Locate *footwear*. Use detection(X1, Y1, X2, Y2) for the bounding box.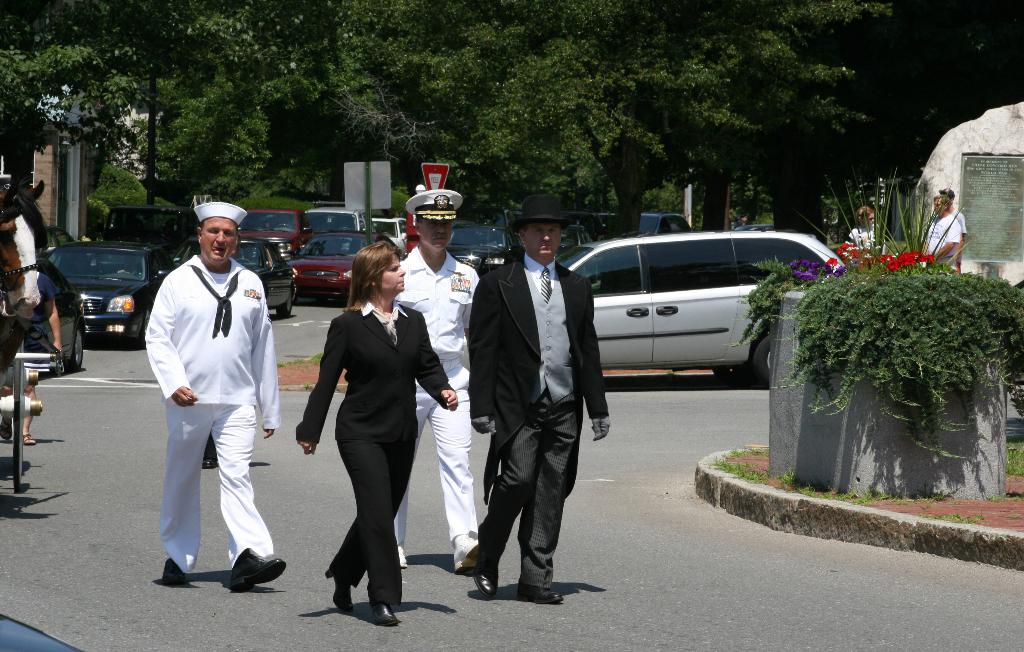
detection(472, 563, 499, 603).
